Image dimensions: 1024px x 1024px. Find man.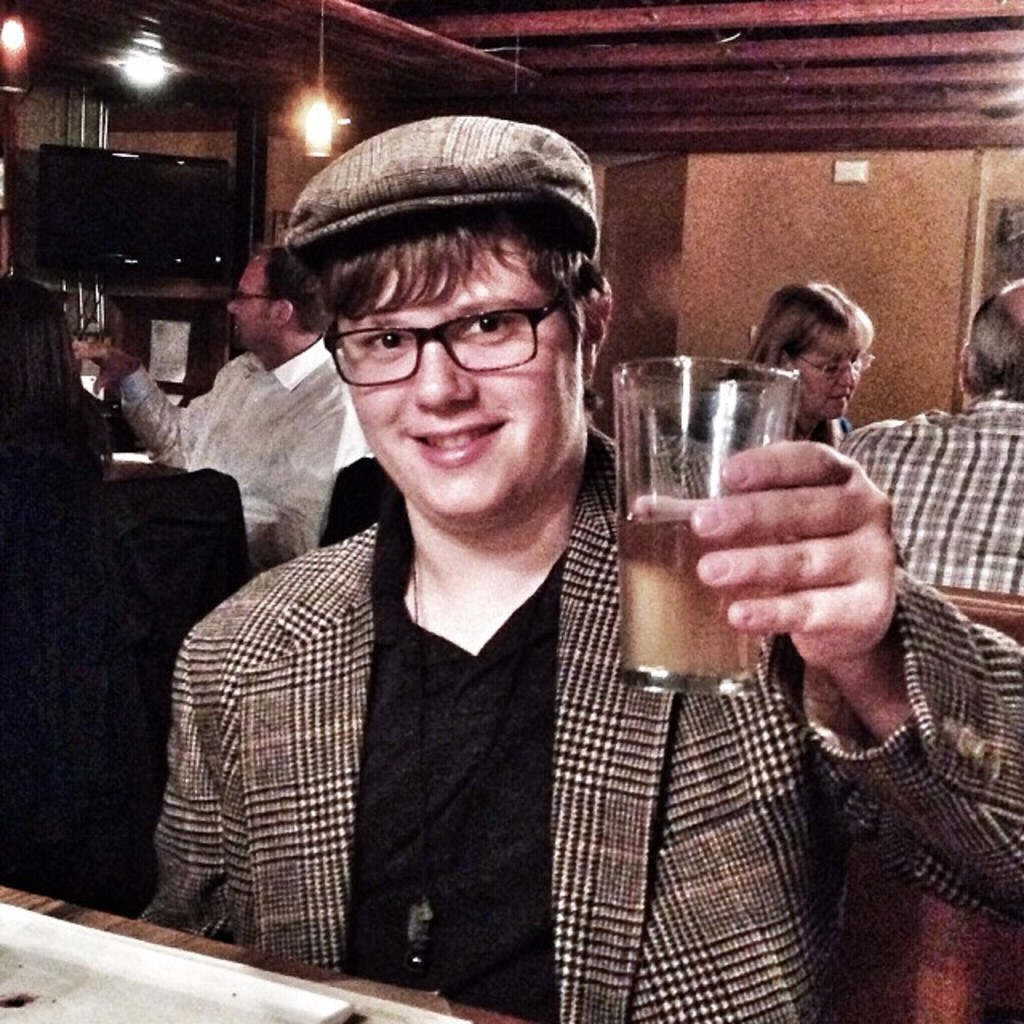
<box>62,250,373,573</box>.
